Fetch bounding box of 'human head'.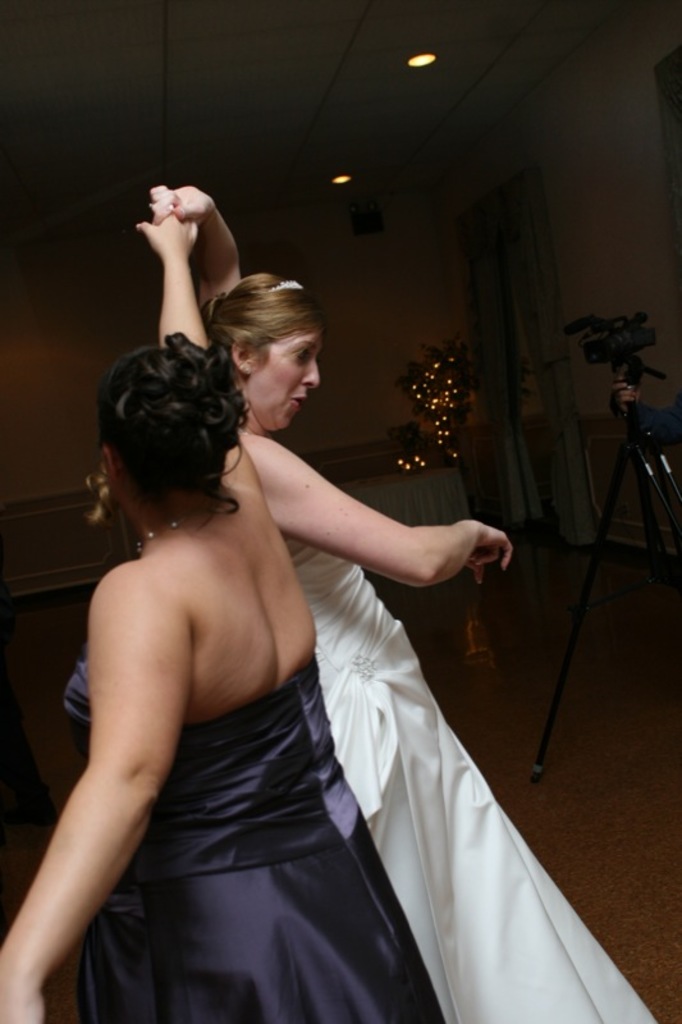
Bbox: 194, 250, 330, 426.
